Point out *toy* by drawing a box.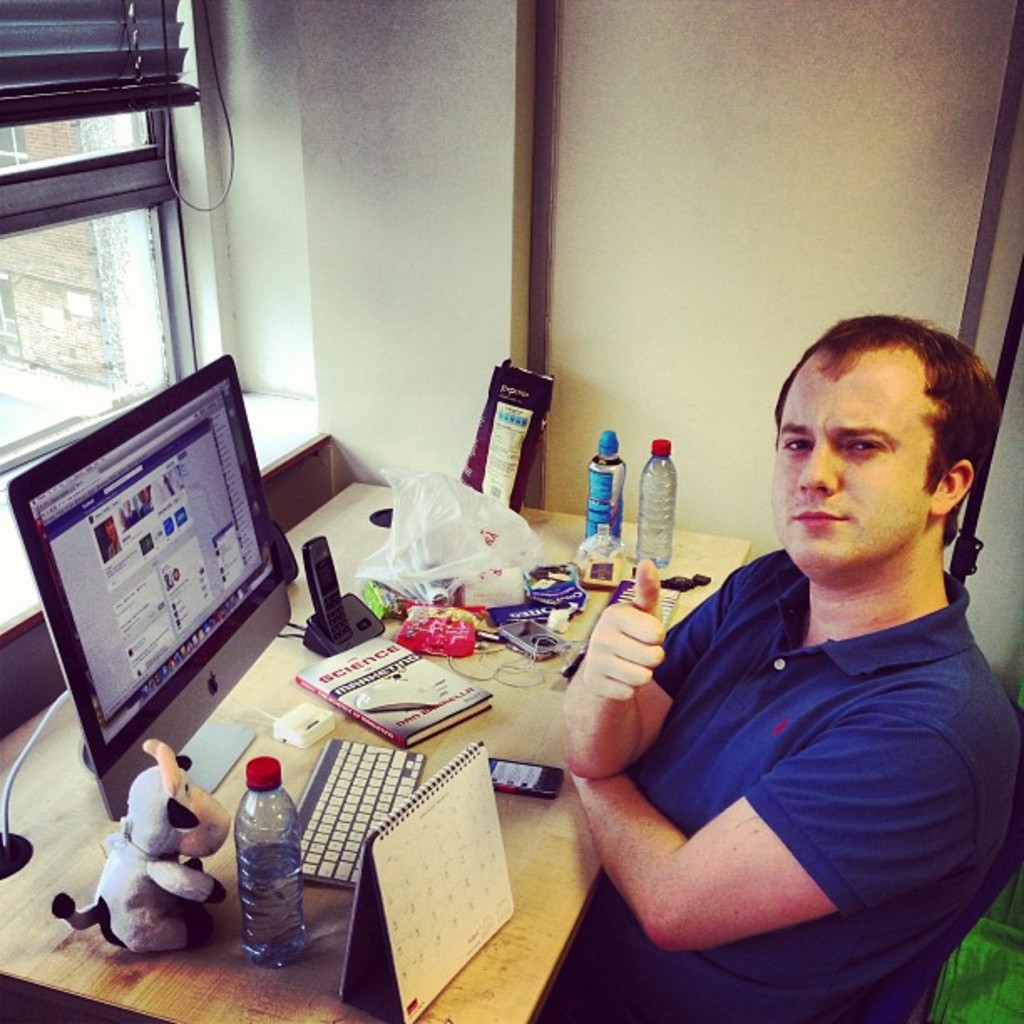
(72,736,221,967).
